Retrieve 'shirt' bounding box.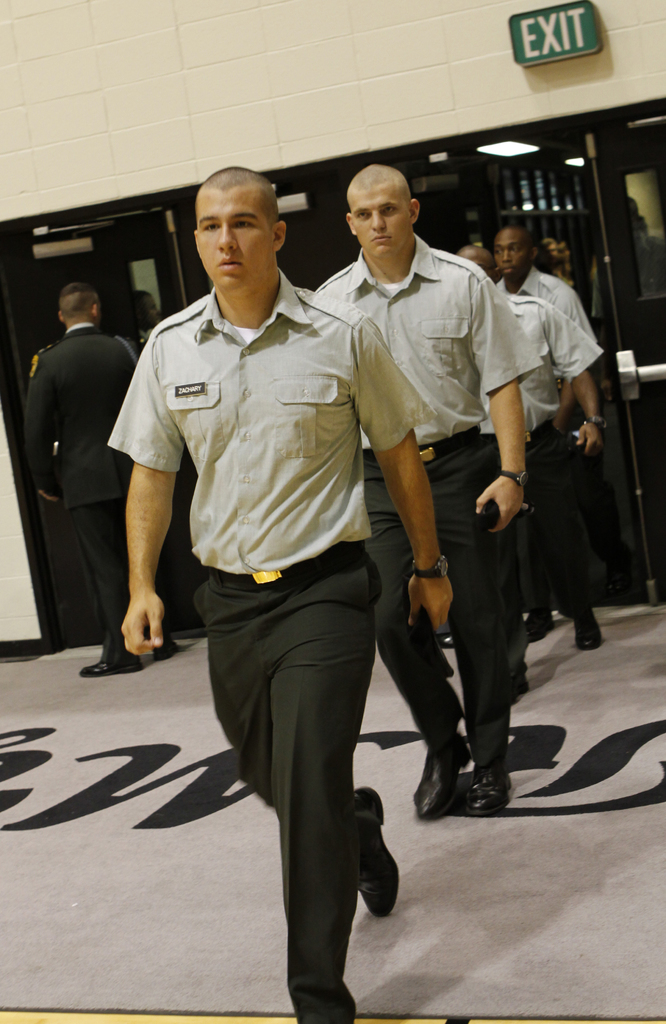
Bounding box: detection(100, 278, 435, 575).
